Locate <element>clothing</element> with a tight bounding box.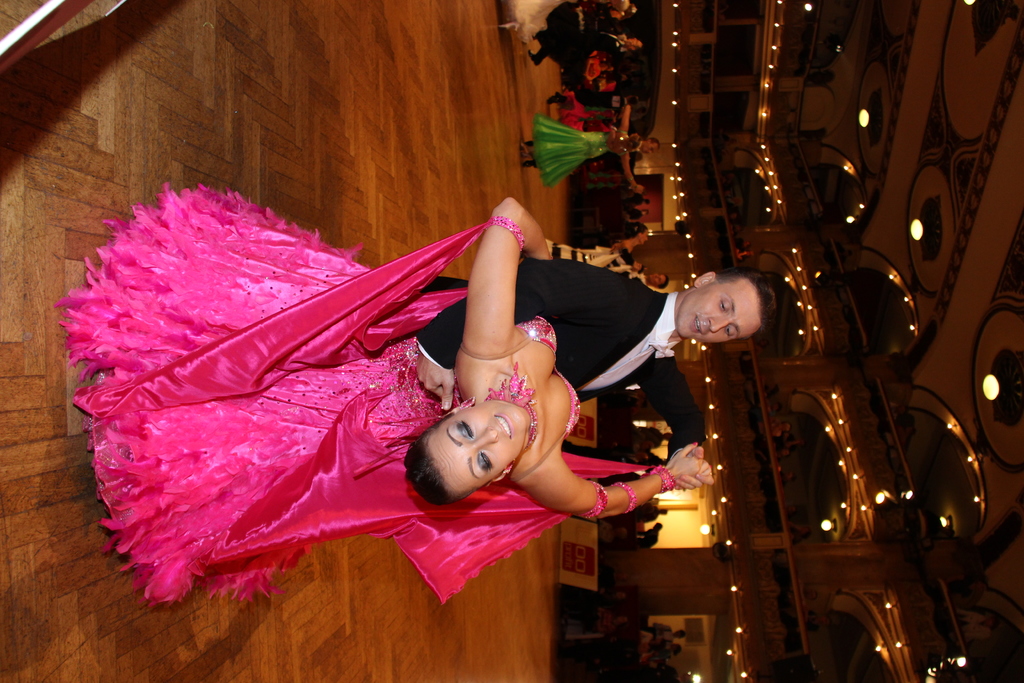
(x1=876, y1=399, x2=904, y2=424).
